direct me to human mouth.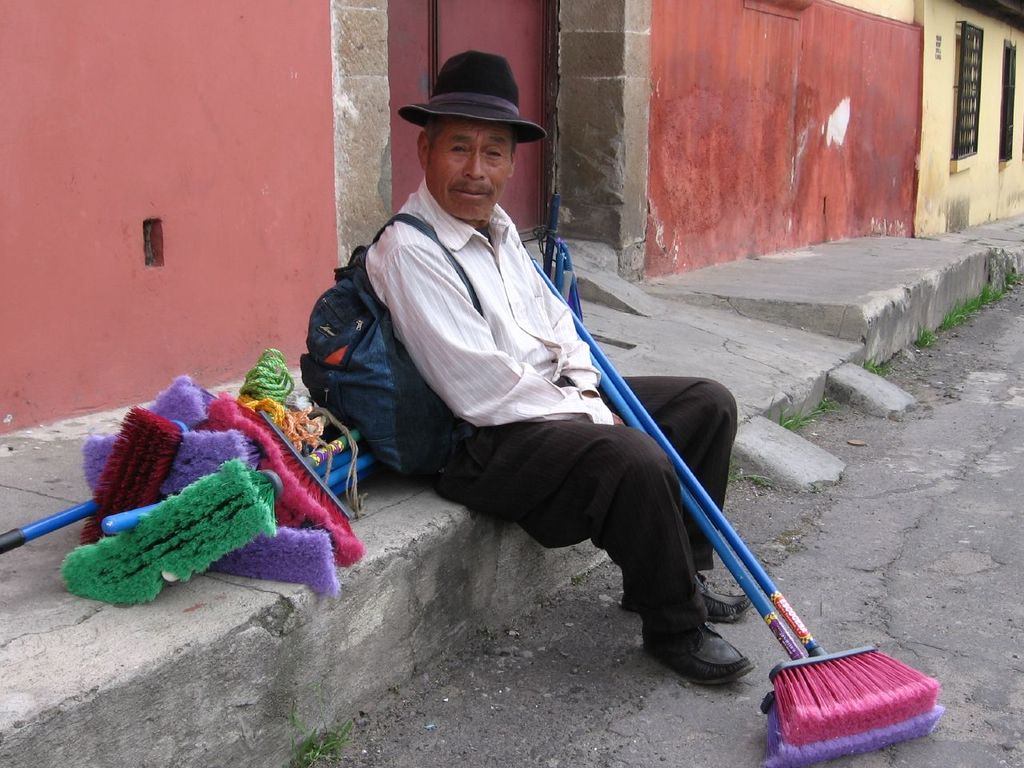
Direction: (left=451, top=188, right=488, bottom=193).
